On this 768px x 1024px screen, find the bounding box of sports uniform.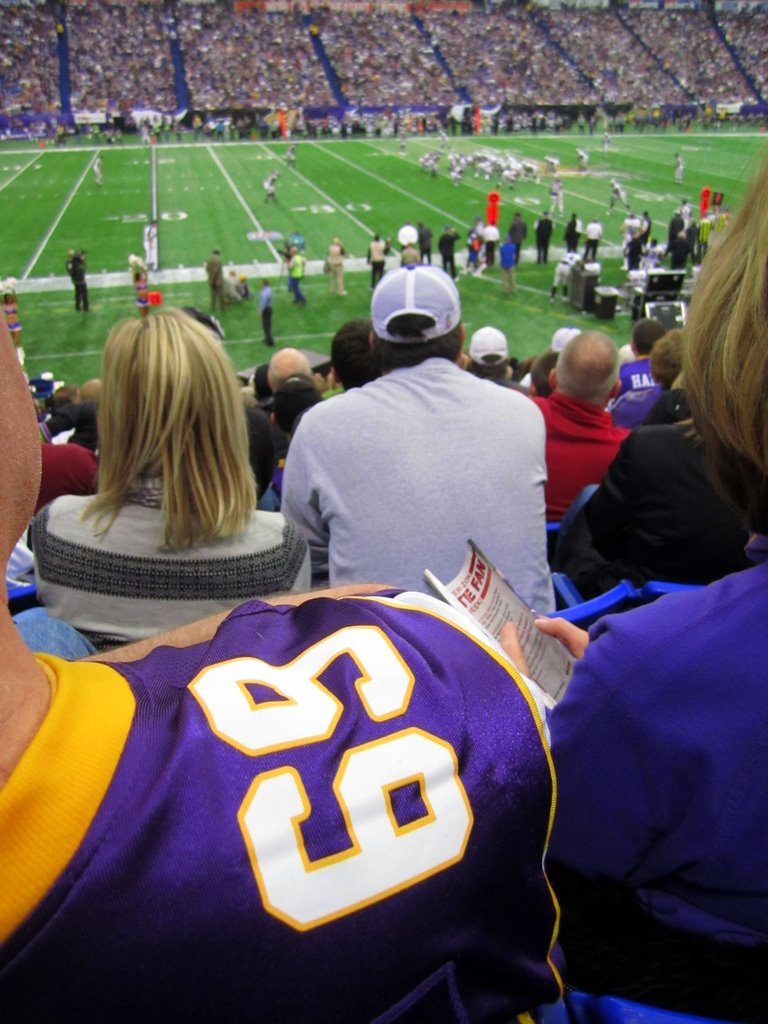
Bounding box: (left=552, top=532, right=767, bottom=1023).
